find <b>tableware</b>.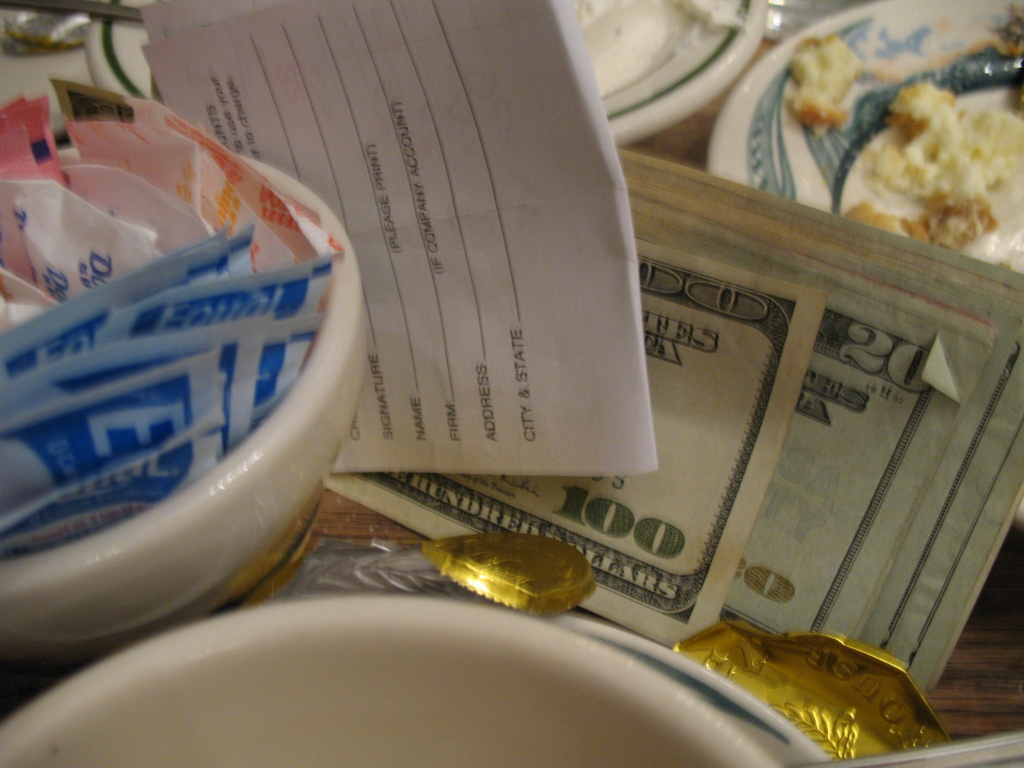
x1=0, y1=0, x2=147, y2=23.
